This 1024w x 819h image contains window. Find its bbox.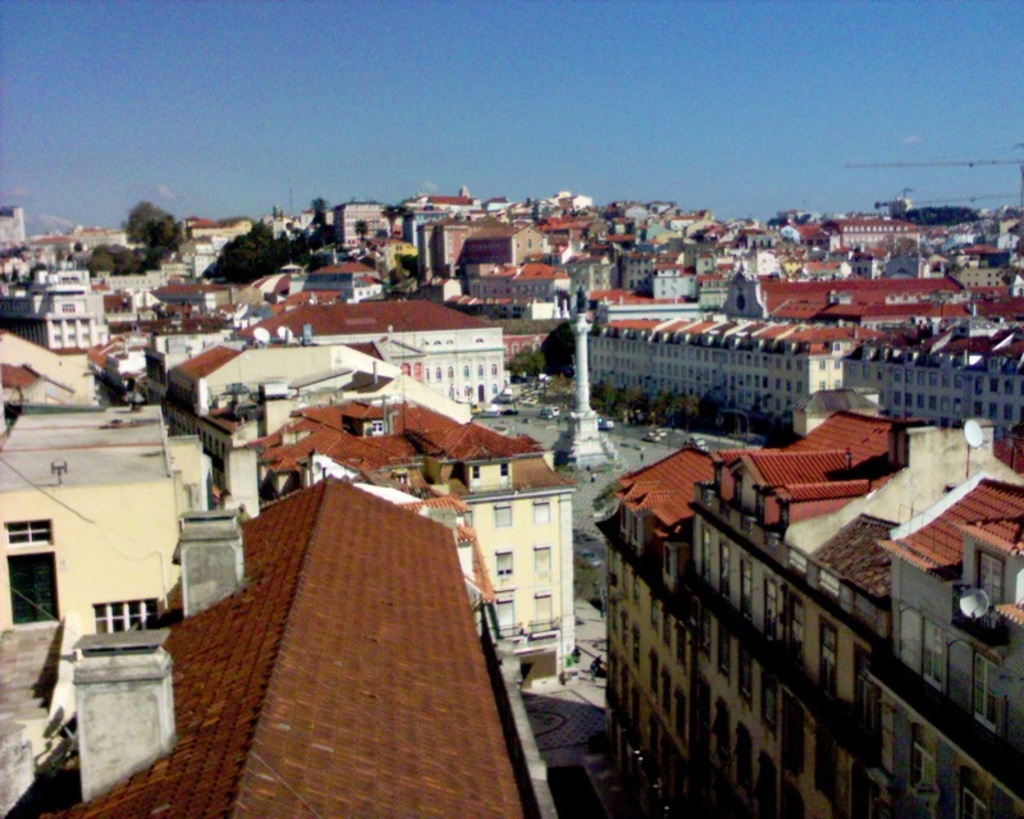
pyautogui.locateOnScreen(493, 505, 511, 526).
